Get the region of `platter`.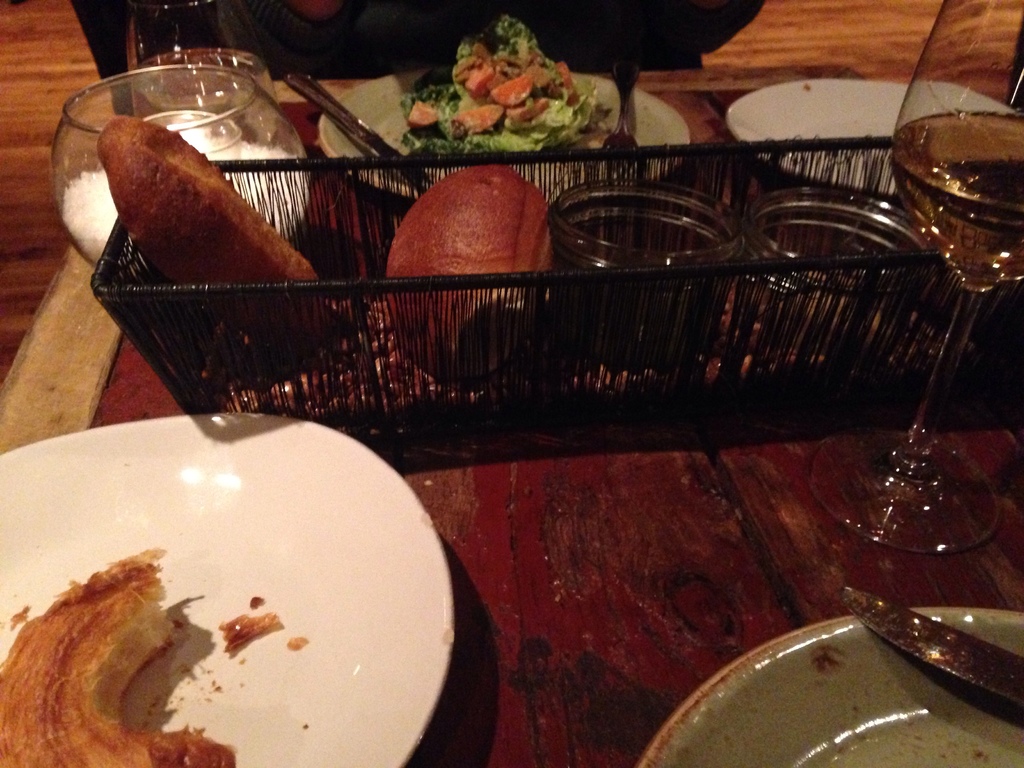
Rect(316, 67, 690, 209).
